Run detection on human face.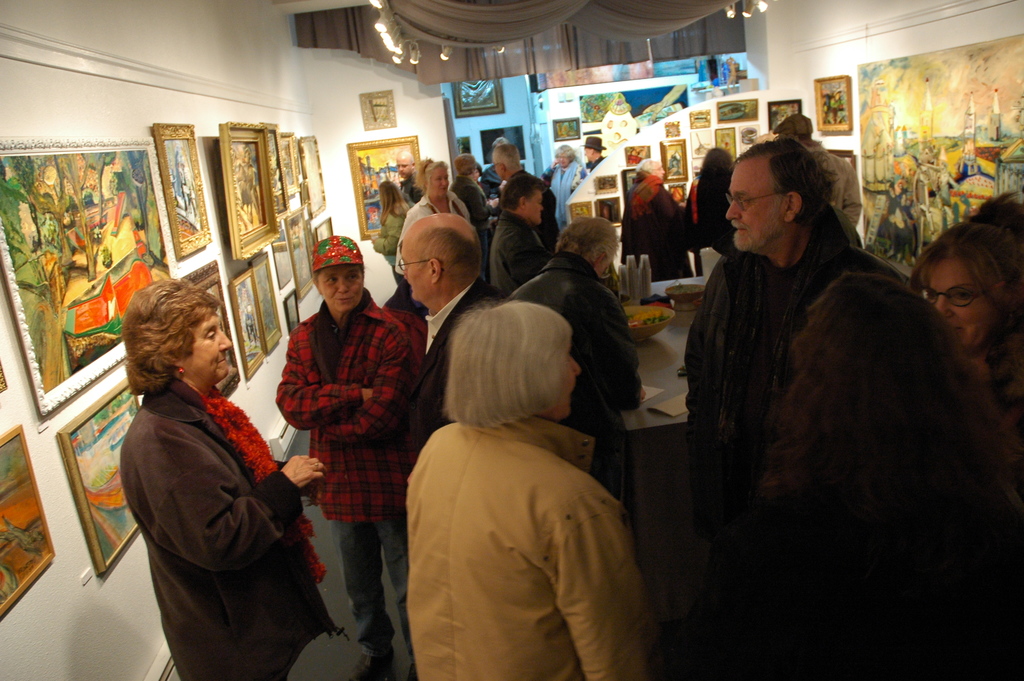
Result: x1=404 y1=245 x2=438 y2=301.
